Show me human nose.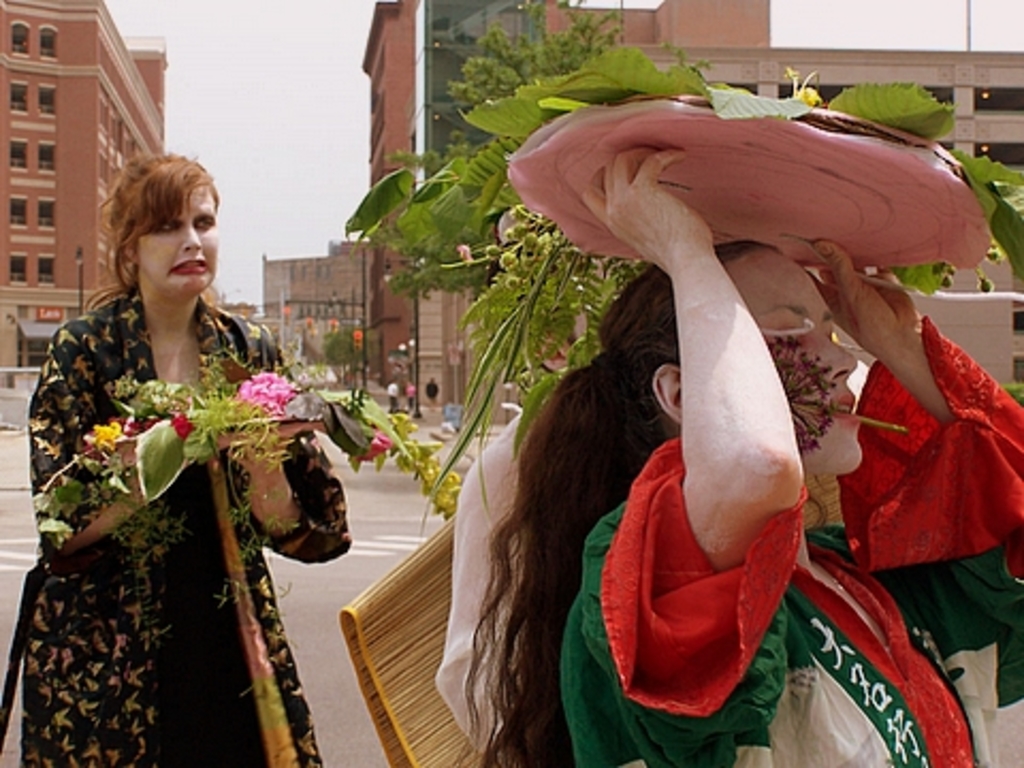
human nose is here: x1=181 y1=224 x2=198 y2=254.
